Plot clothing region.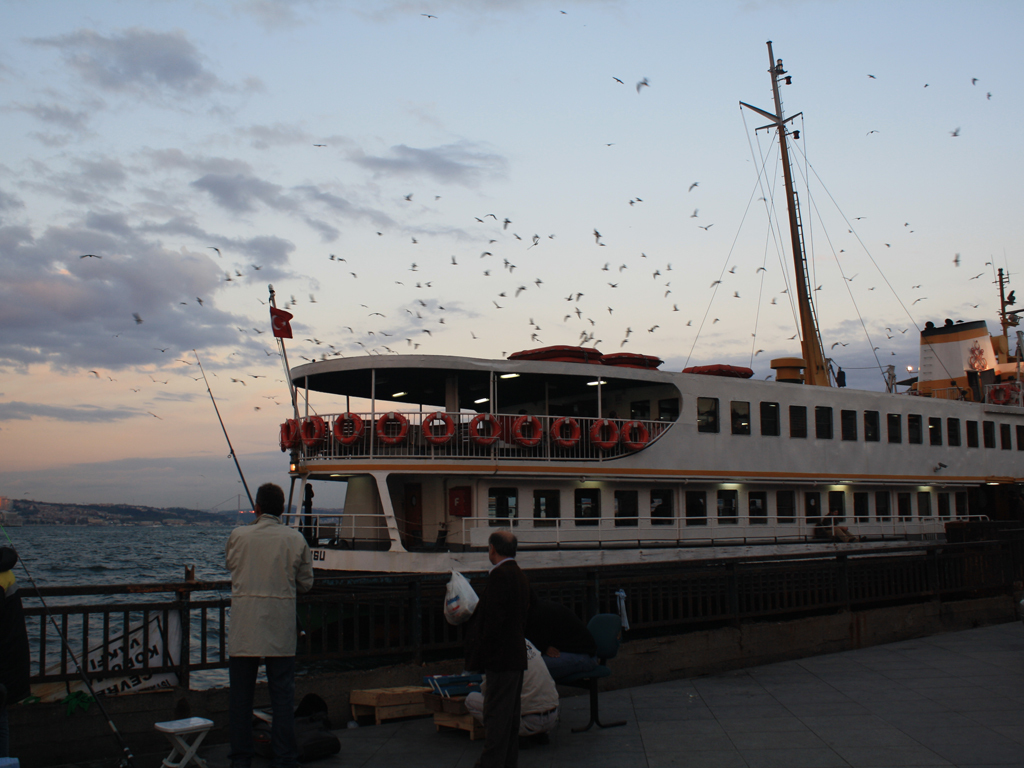
Plotted at <box>468,559,531,765</box>.
